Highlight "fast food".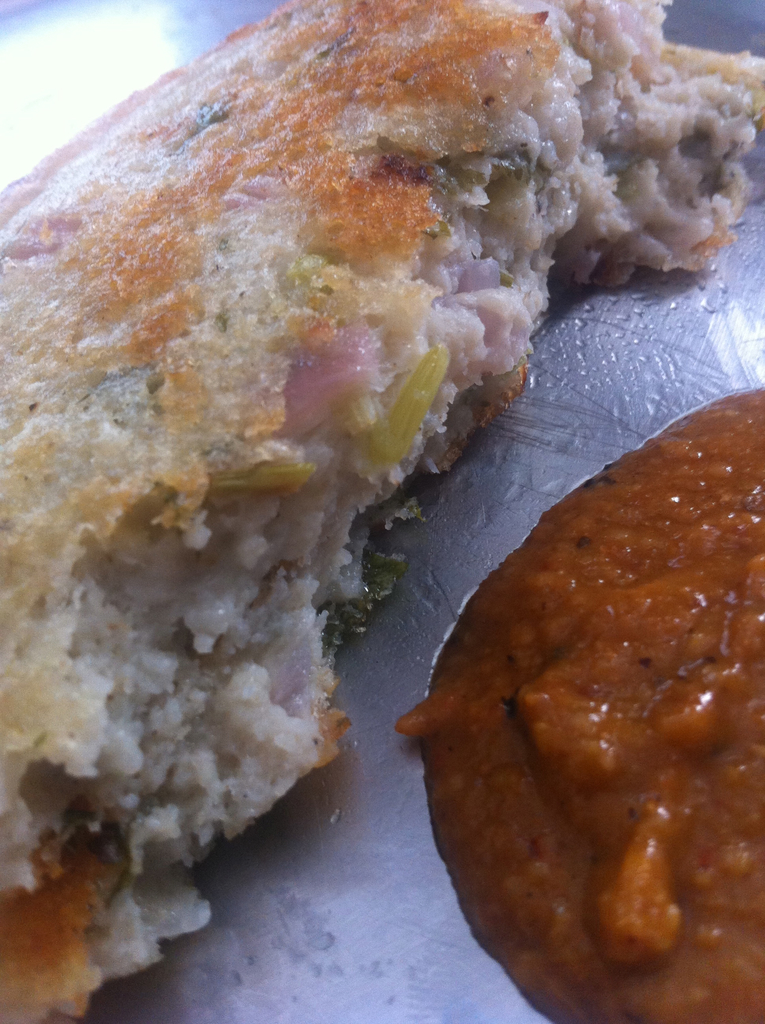
Highlighted region: {"left": 0, "top": 0, "right": 764, "bottom": 1023}.
